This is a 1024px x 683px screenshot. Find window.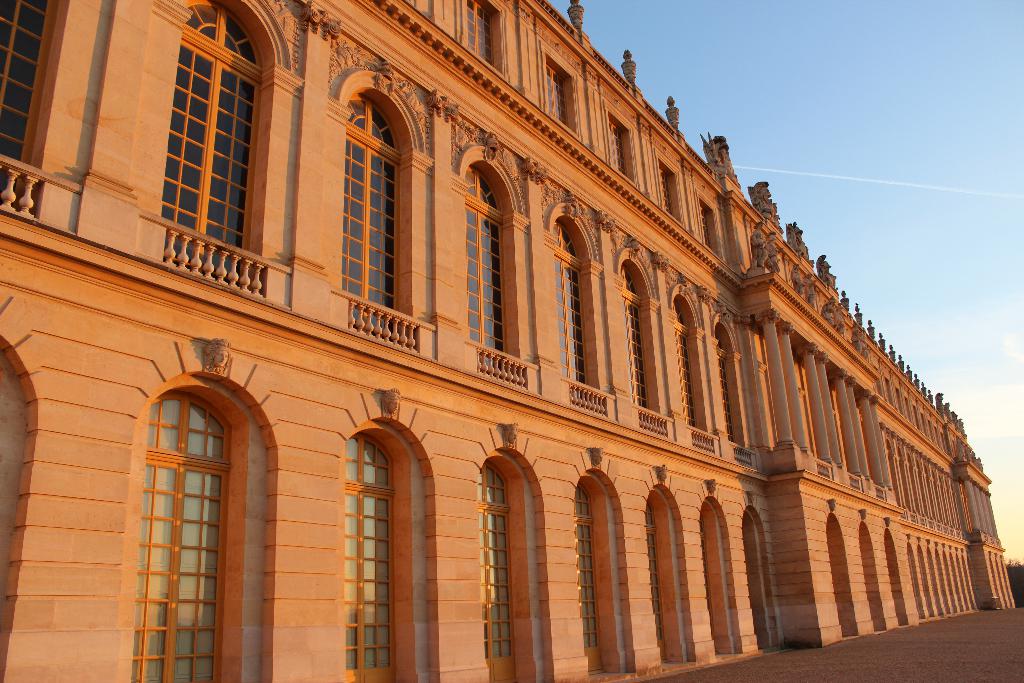
Bounding box: (x1=541, y1=37, x2=583, y2=140).
